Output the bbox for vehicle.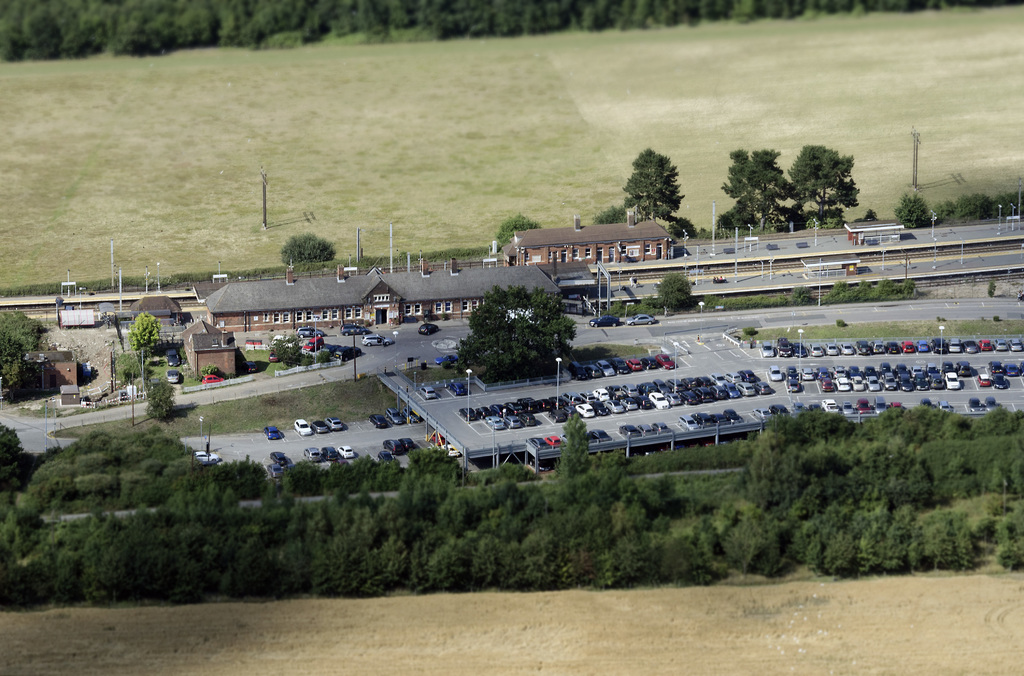
<region>714, 414, 731, 425</region>.
